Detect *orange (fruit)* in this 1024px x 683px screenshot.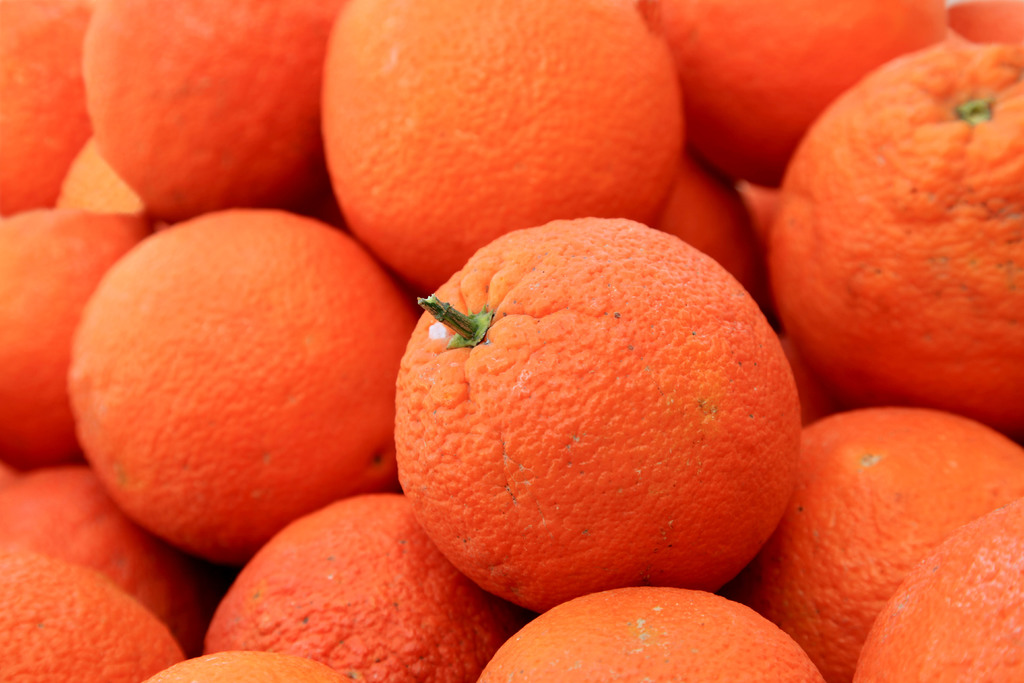
Detection: bbox=[732, 402, 1023, 682].
